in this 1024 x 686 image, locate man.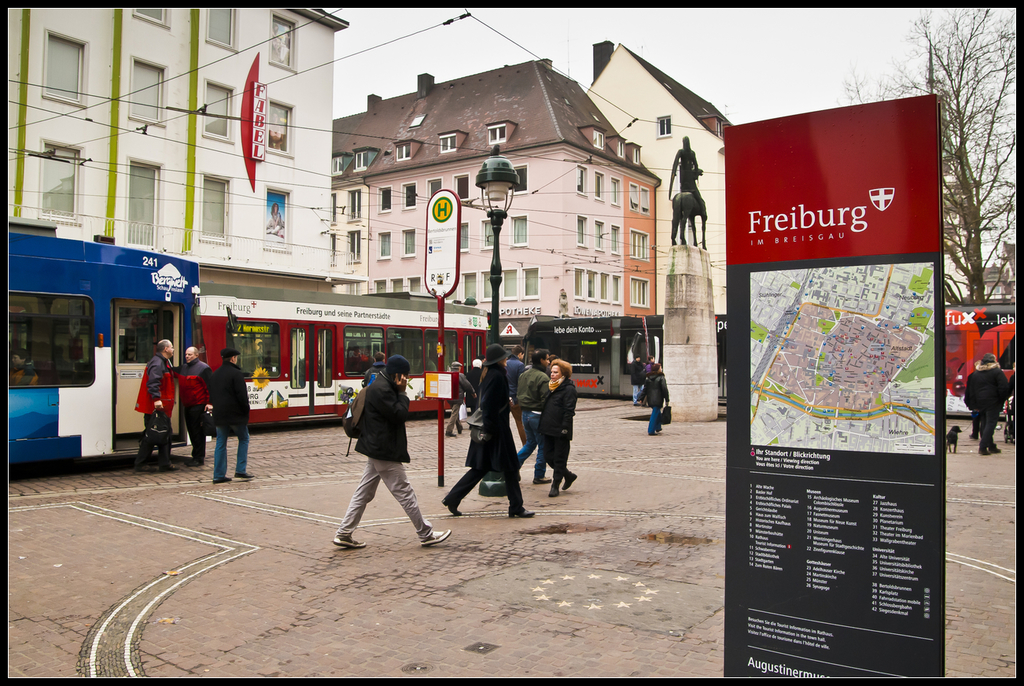
Bounding box: detection(209, 347, 256, 485).
